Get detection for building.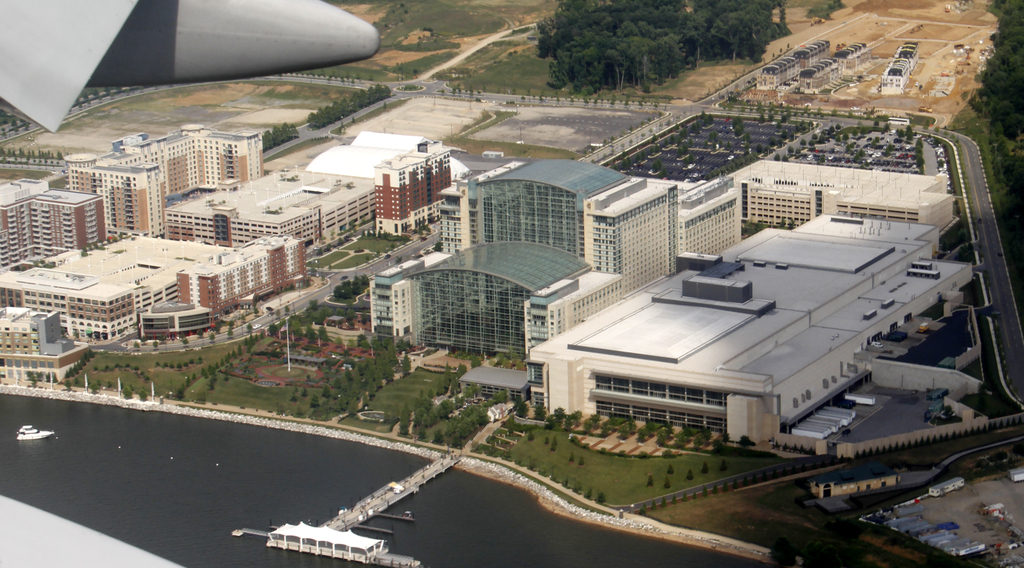
Detection: Rect(68, 118, 263, 244).
